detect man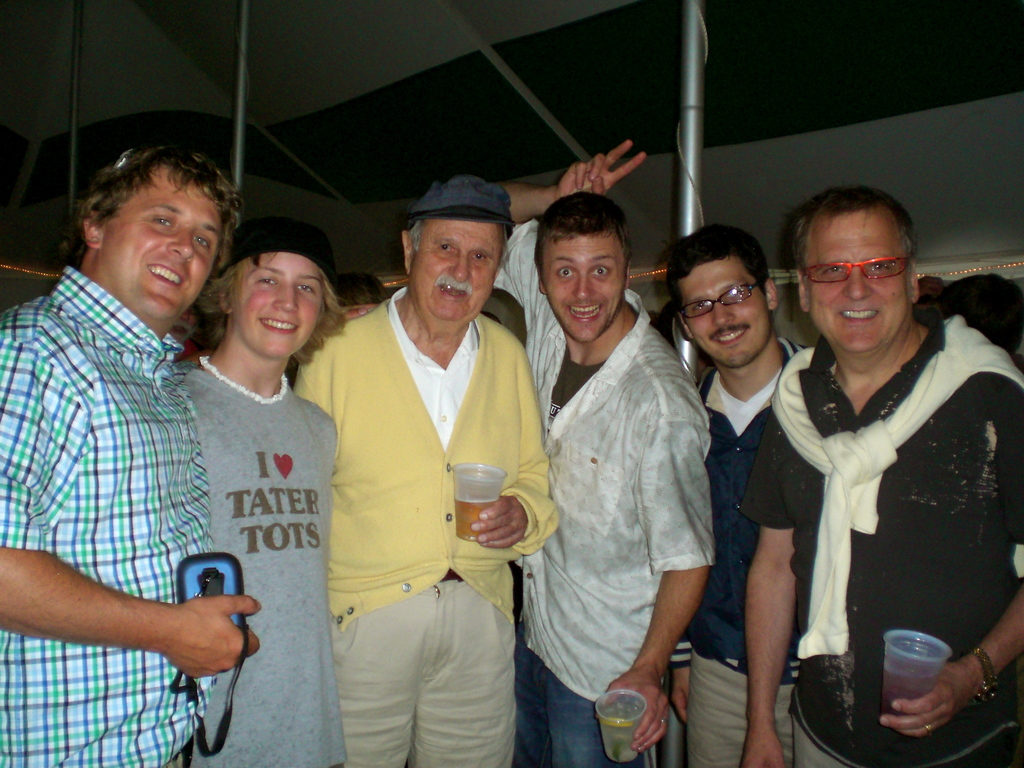
detection(662, 220, 816, 767)
